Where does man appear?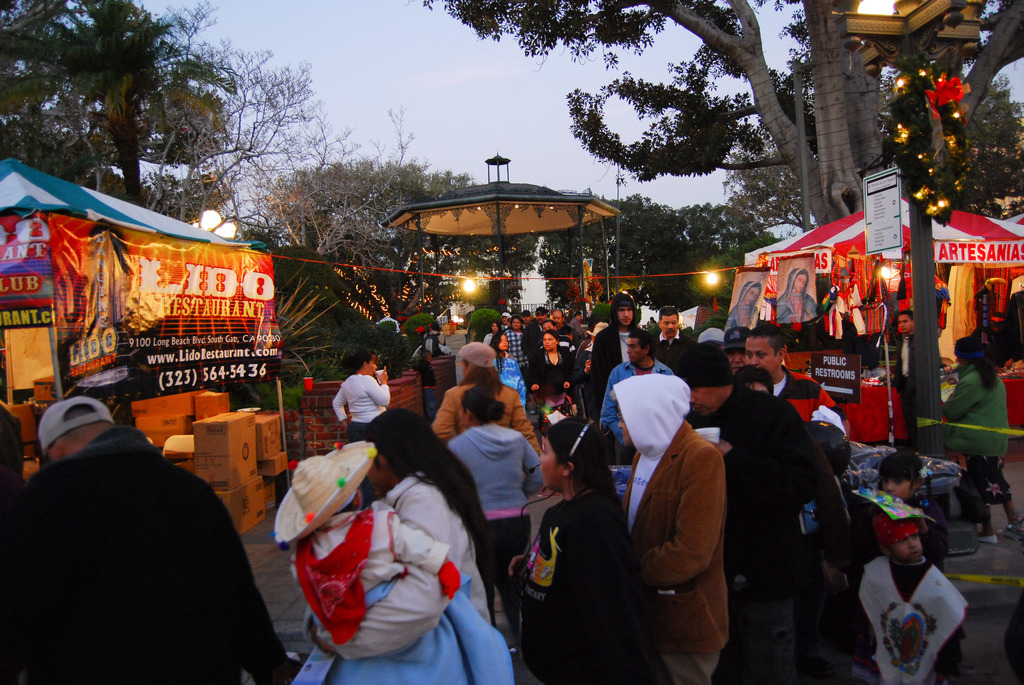
Appears at bbox=[661, 338, 841, 684].
